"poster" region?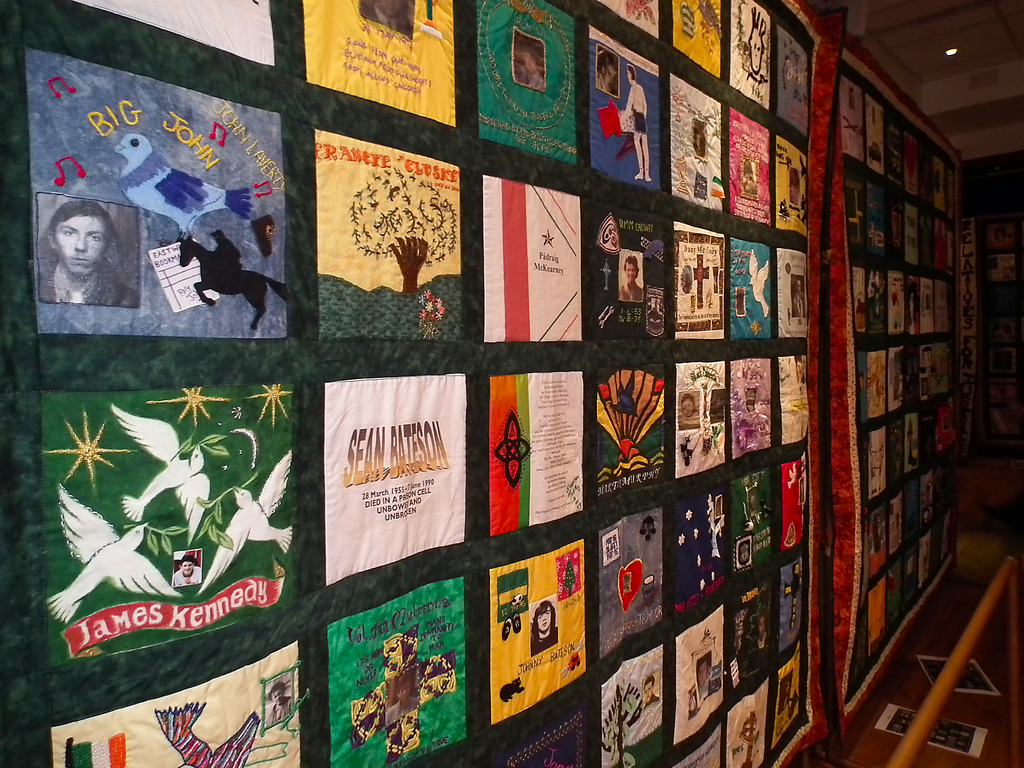
<region>670, 485, 727, 611</region>
